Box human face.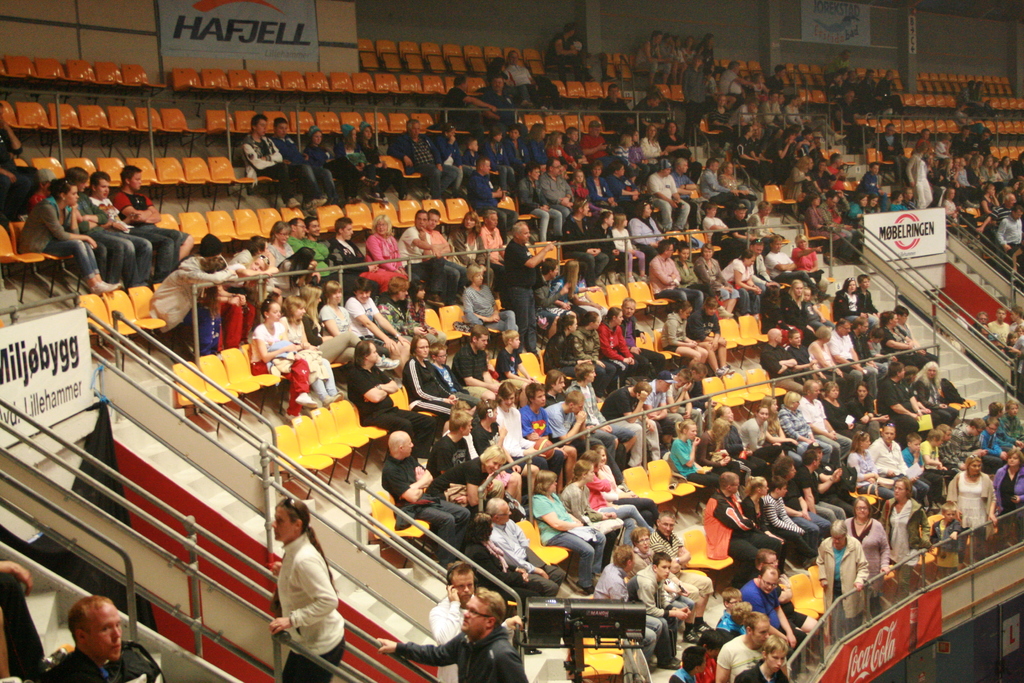
box(500, 505, 511, 520).
